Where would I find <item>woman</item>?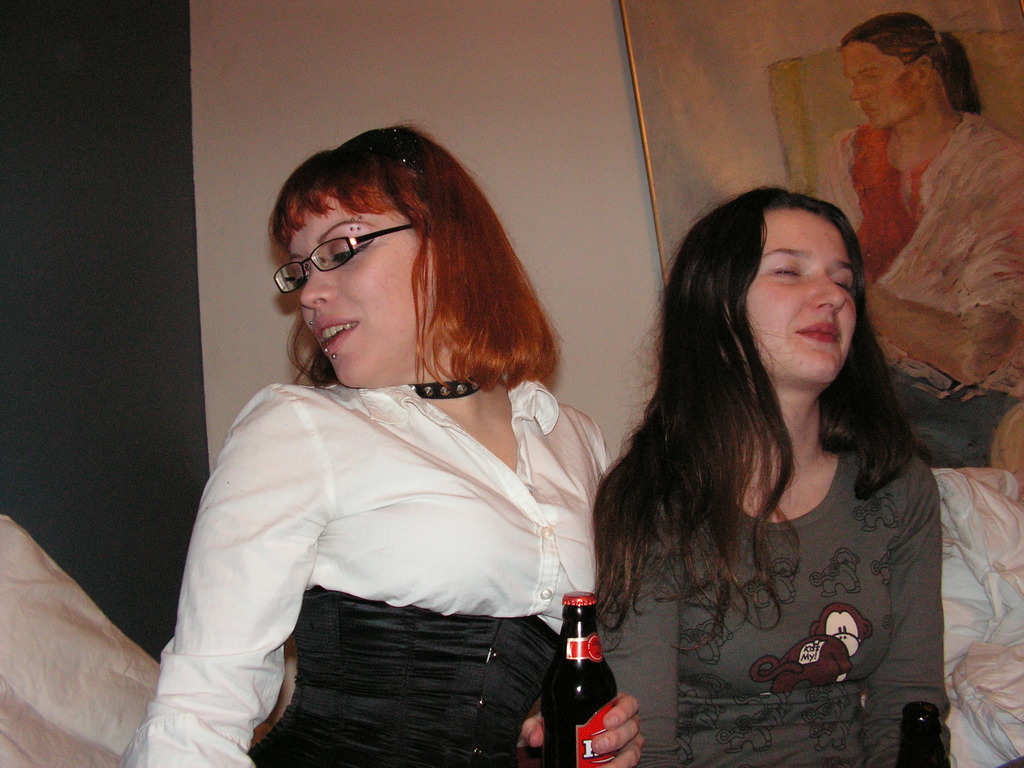
At bbox(585, 159, 971, 749).
